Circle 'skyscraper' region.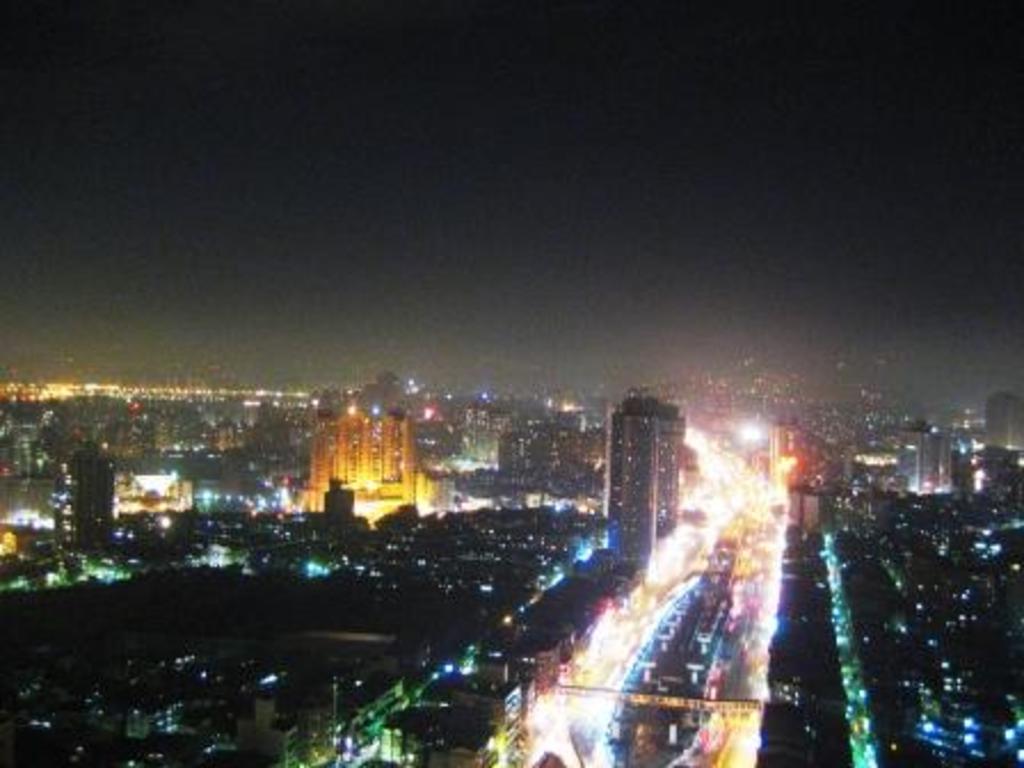
Region: (302,393,411,514).
